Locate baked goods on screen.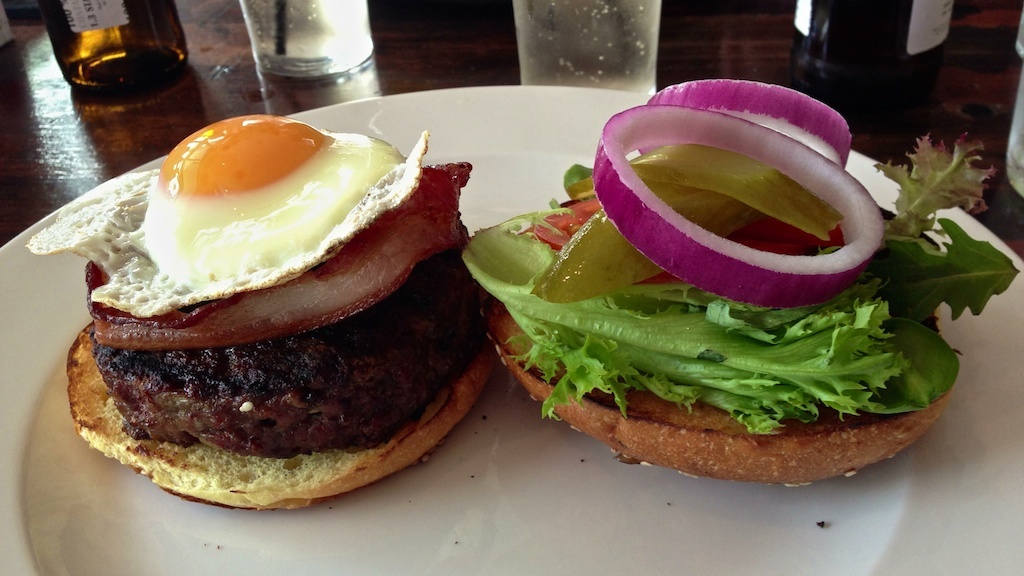
On screen at bbox=(21, 106, 475, 515).
